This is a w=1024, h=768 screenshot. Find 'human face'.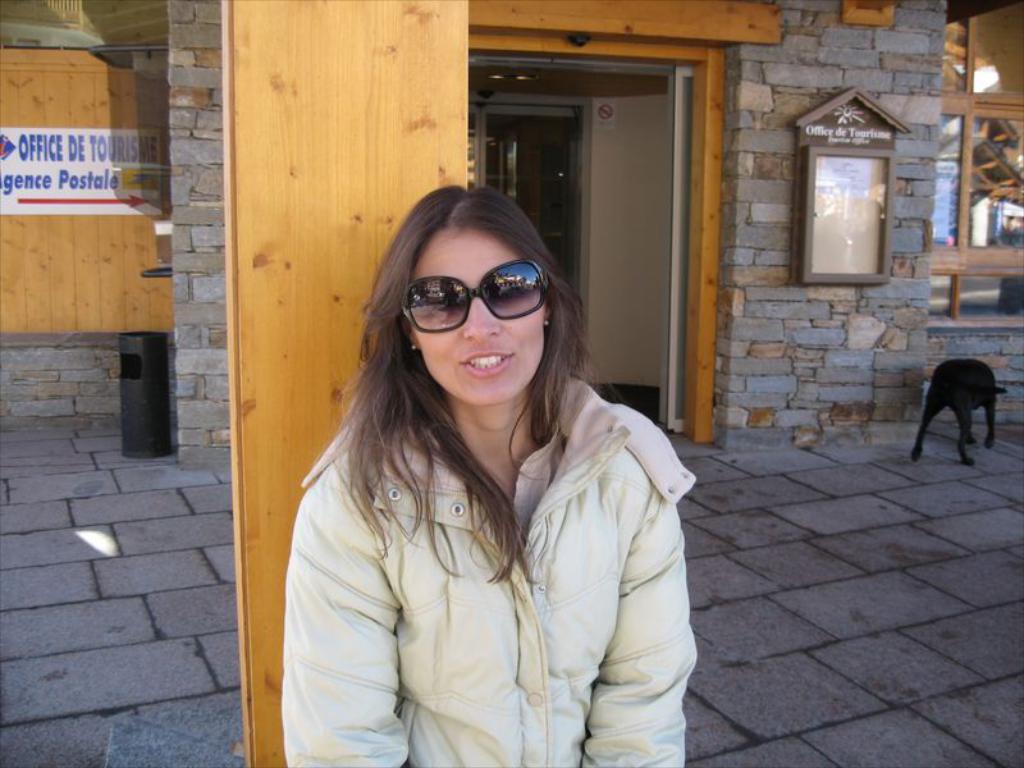
Bounding box: <box>413,221,547,399</box>.
